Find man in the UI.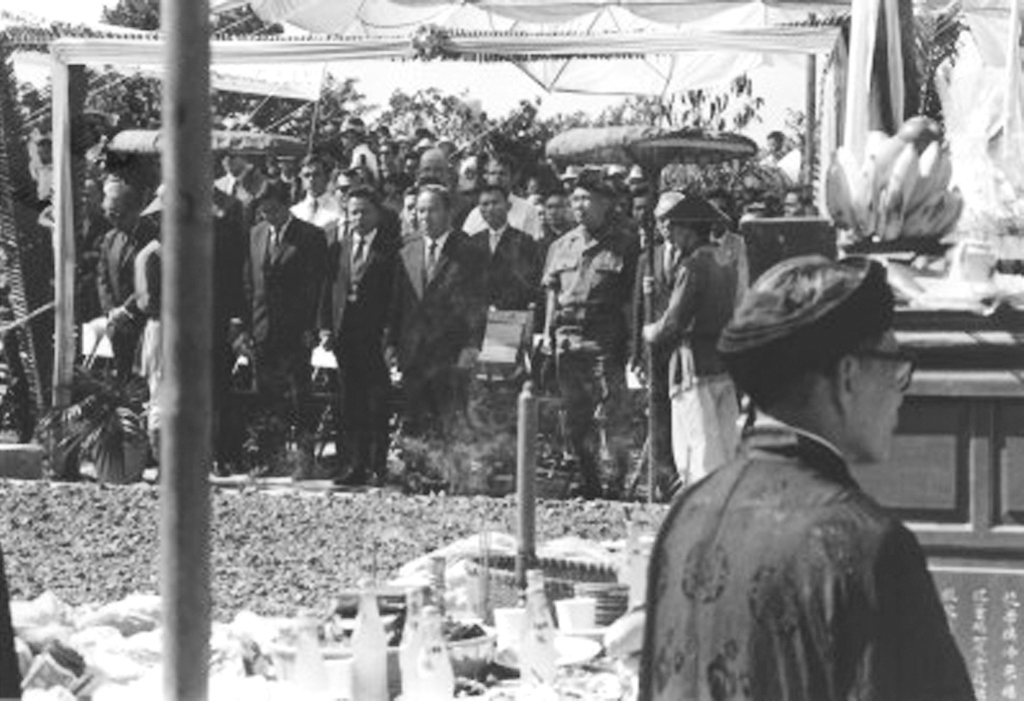
UI element at [x1=122, y1=185, x2=181, y2=400].
